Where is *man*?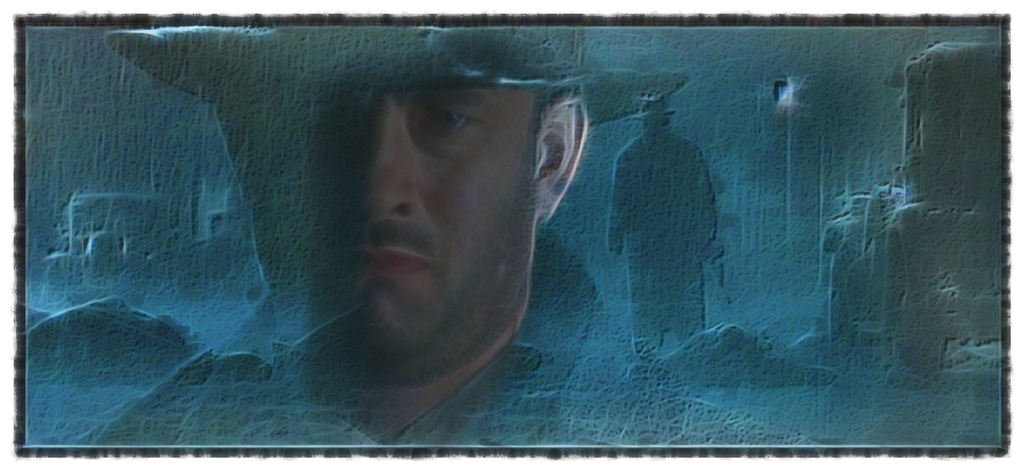
<bbox>600, 118, 728, 361</bbox>.
